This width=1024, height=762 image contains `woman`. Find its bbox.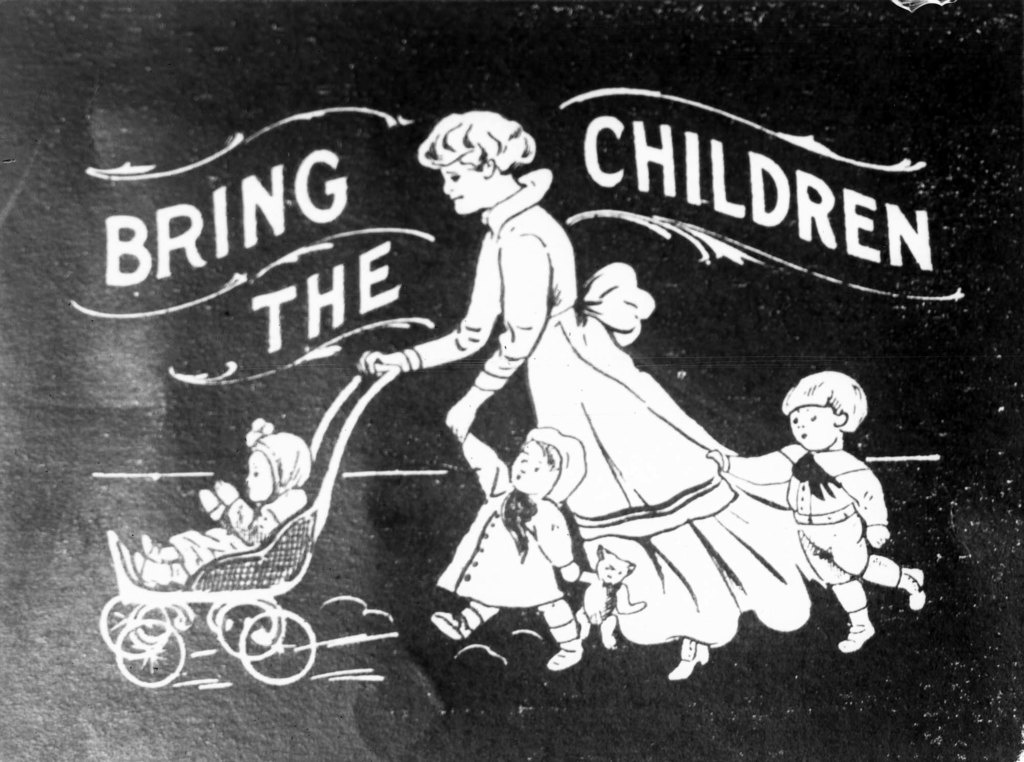
select_region(355, 109, 824, 680).
